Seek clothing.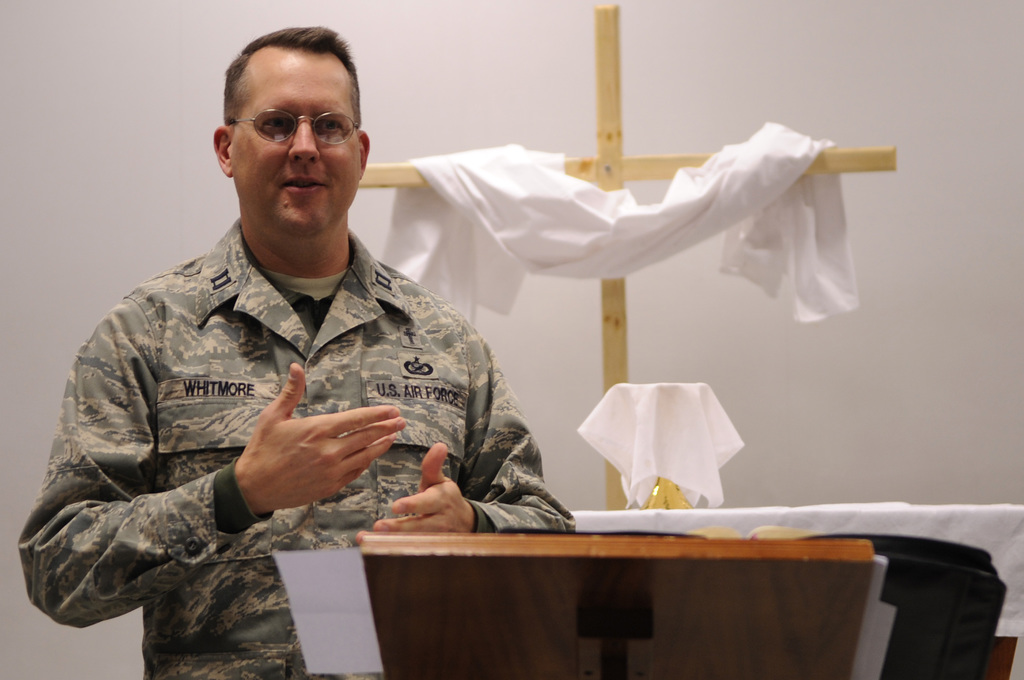
(17,220,575,679).
